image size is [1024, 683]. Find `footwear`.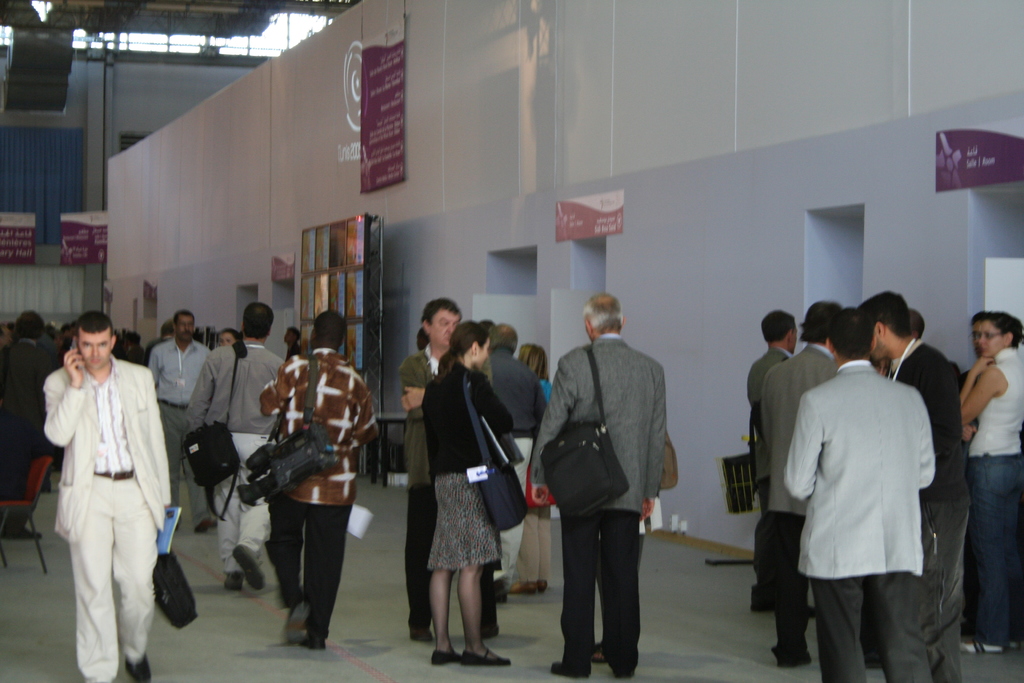
124:654:150:682.
